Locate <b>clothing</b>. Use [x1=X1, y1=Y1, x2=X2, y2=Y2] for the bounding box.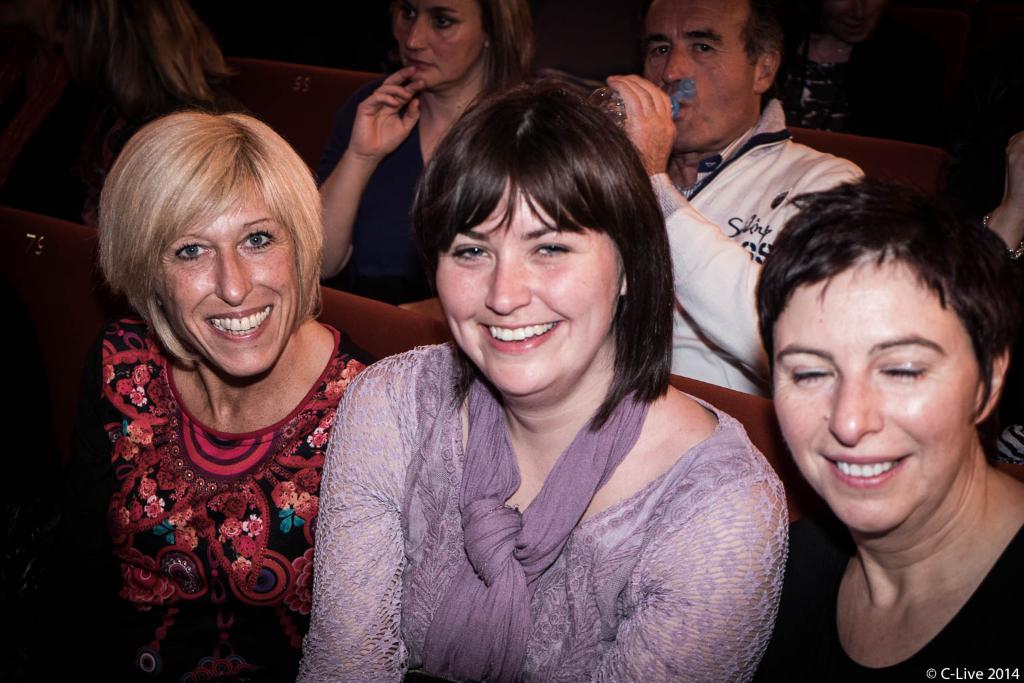
[x1=310, y1=73, x2=454, y2=307].
